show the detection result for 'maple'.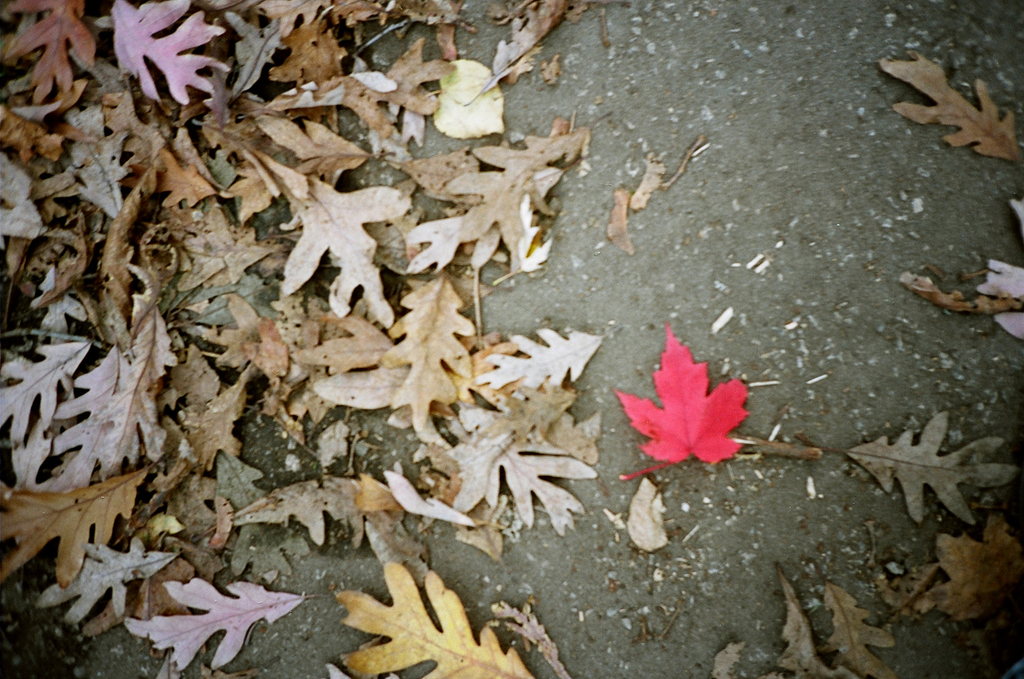
bbox=(873, 49, 1023, 165).
